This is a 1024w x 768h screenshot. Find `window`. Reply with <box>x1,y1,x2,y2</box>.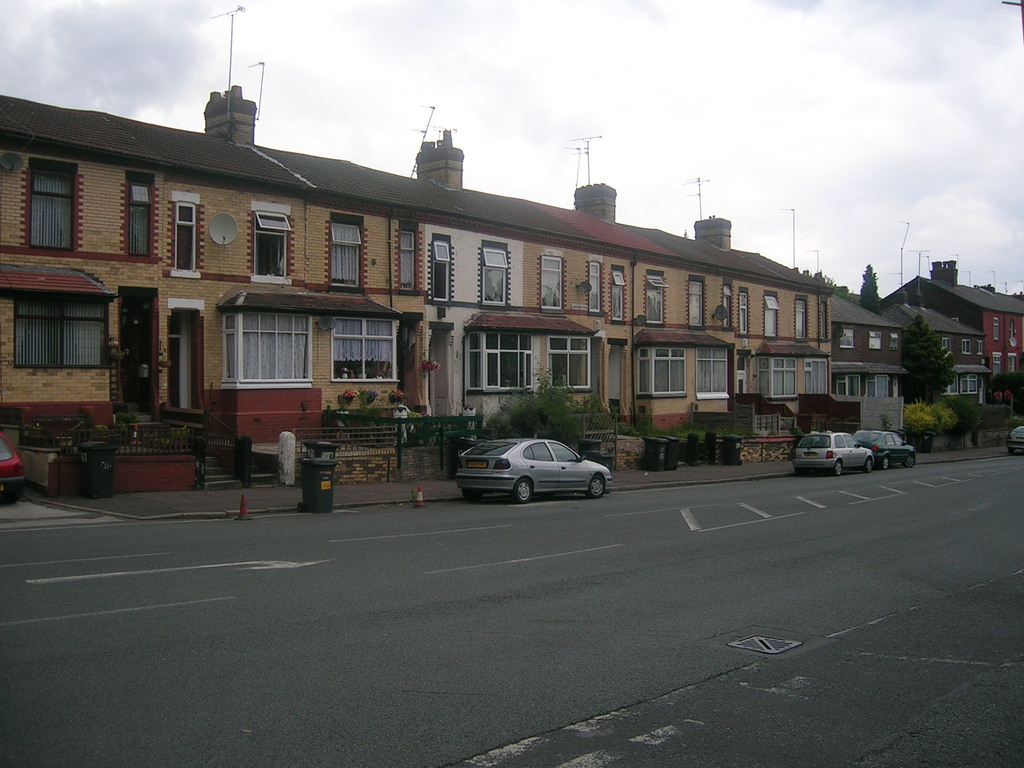
<box>961,375,979,396</box>.
